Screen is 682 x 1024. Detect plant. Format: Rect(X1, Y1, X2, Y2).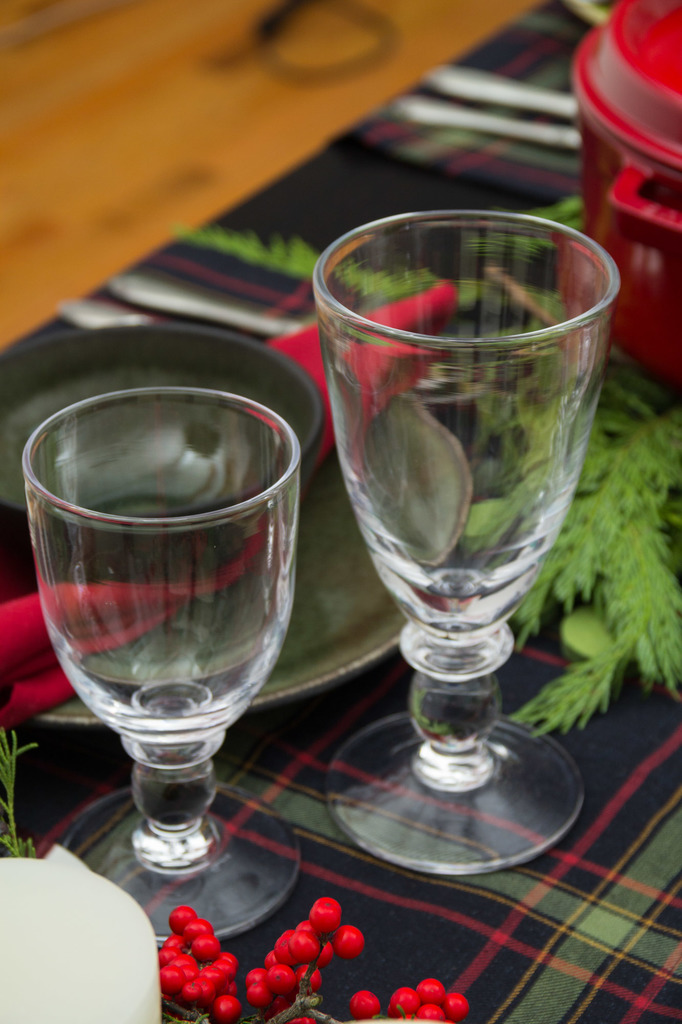
Rect(131, 896, 470, 1023).
